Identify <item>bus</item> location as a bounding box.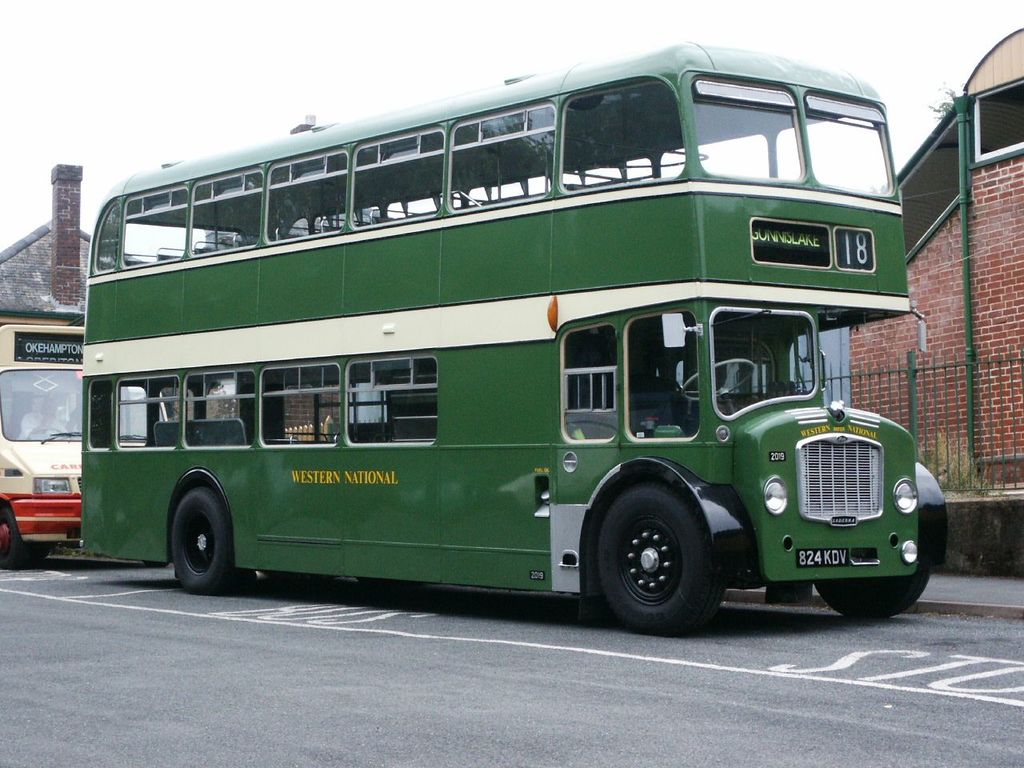
crop(77, 37, 946, 626).
